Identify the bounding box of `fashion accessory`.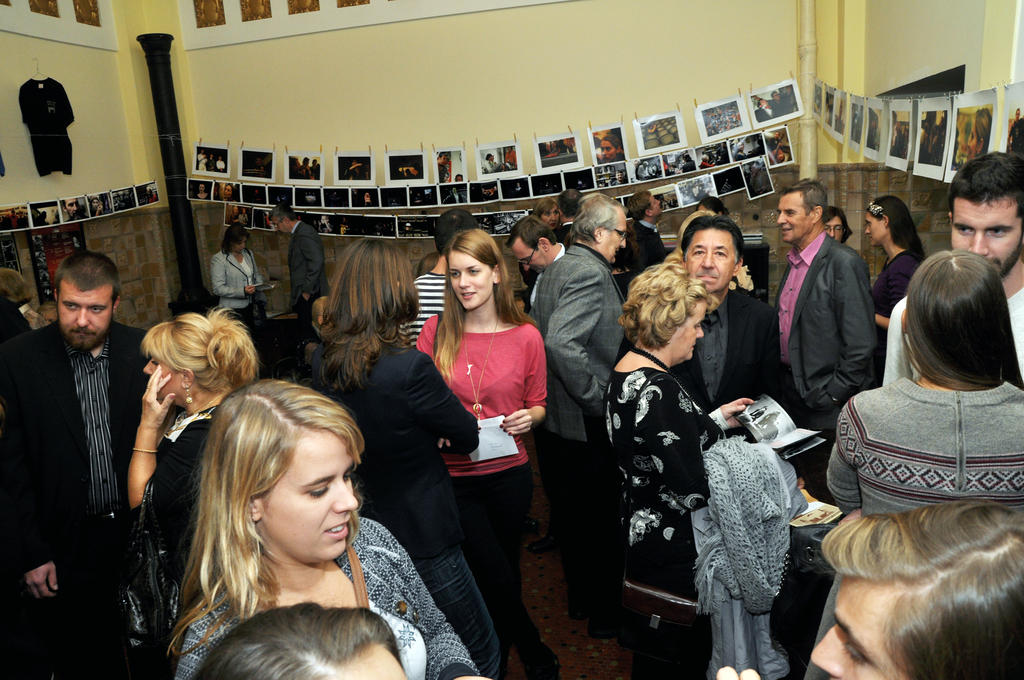
Rect(867, 201, 885, 218).
